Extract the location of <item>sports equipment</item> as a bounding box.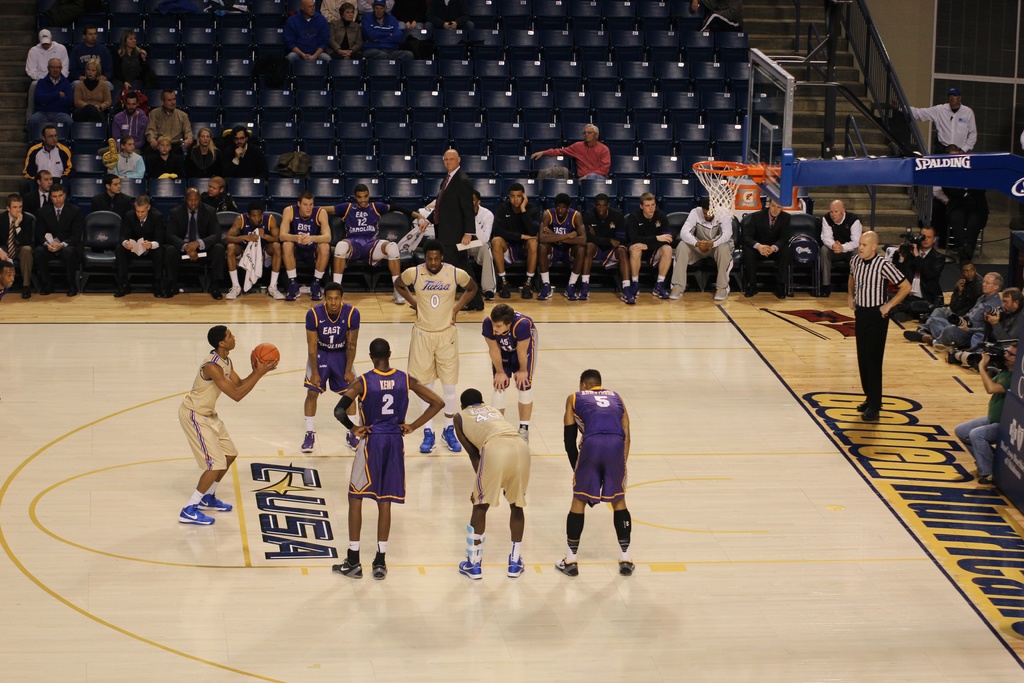
(301, 432, 313, 450).
